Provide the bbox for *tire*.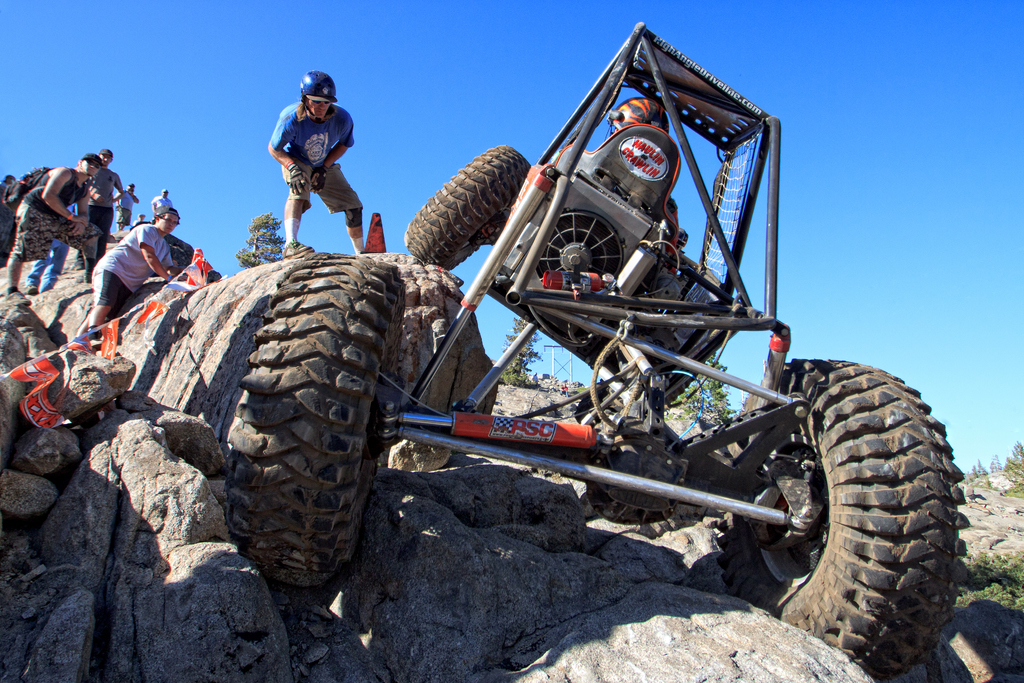
box=[716, 358, 966, 680].
